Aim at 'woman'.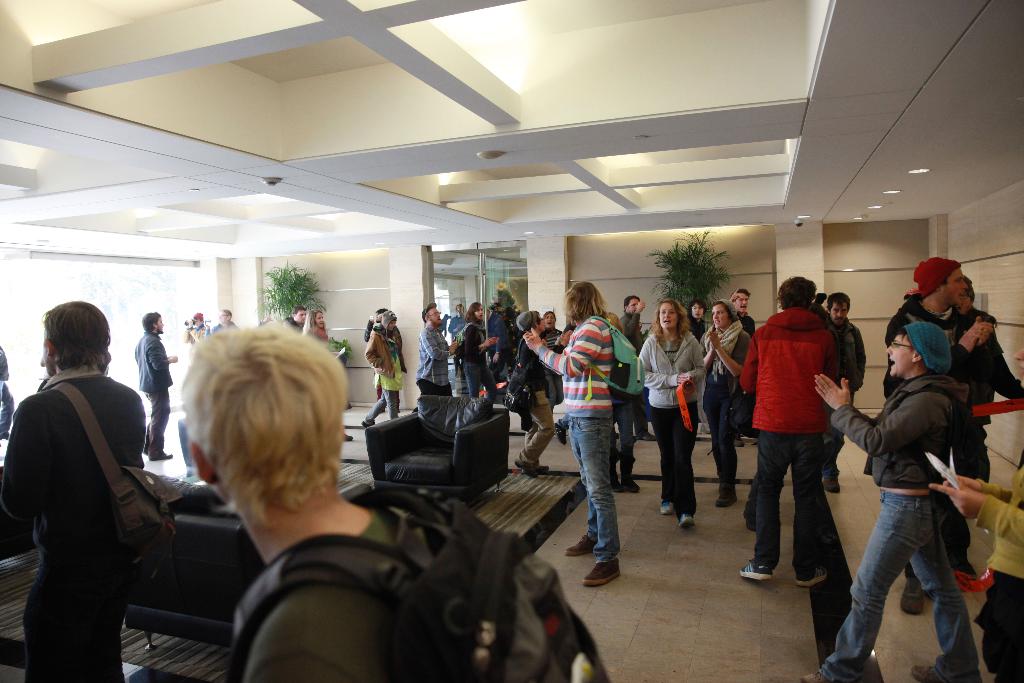
Aimed at region(453, 300, 496, 400).
